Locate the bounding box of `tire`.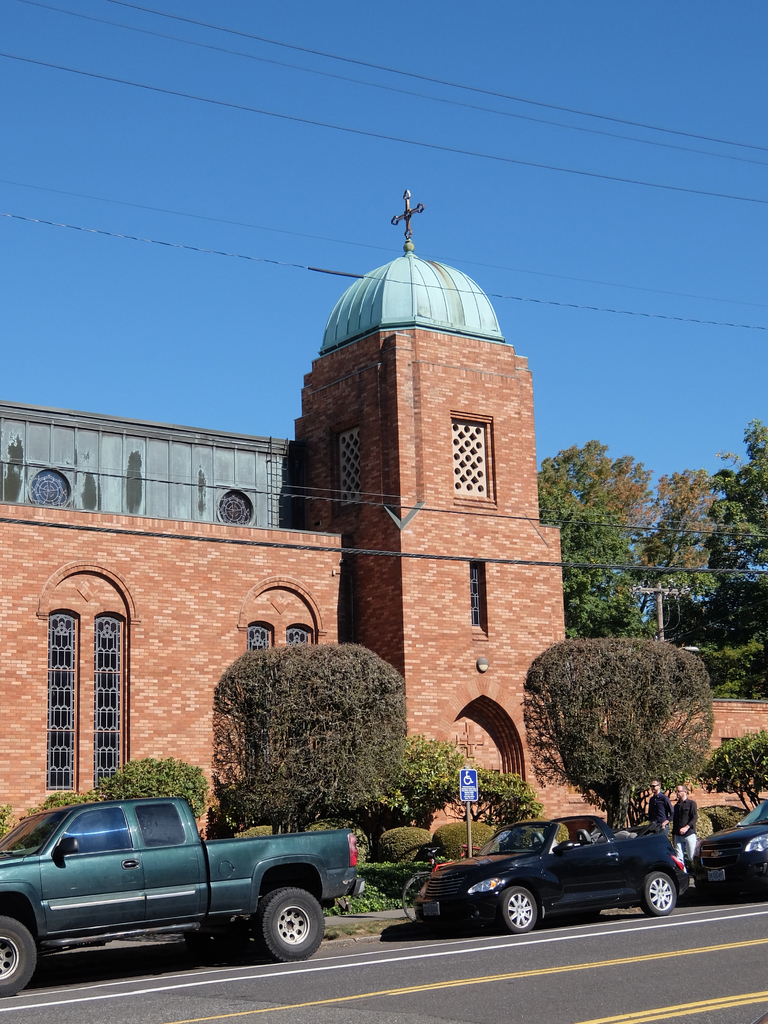
Bounding box: locate(253, 883, 326, 967).
